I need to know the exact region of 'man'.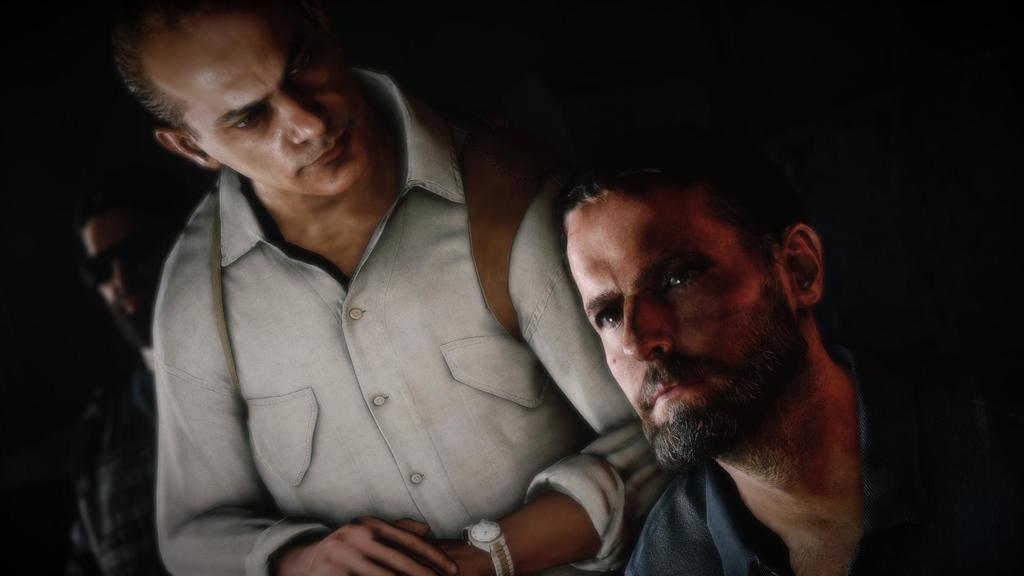
Region: {"x1": 70, "y1": 200, "x2": 161, "y2": 574}.
